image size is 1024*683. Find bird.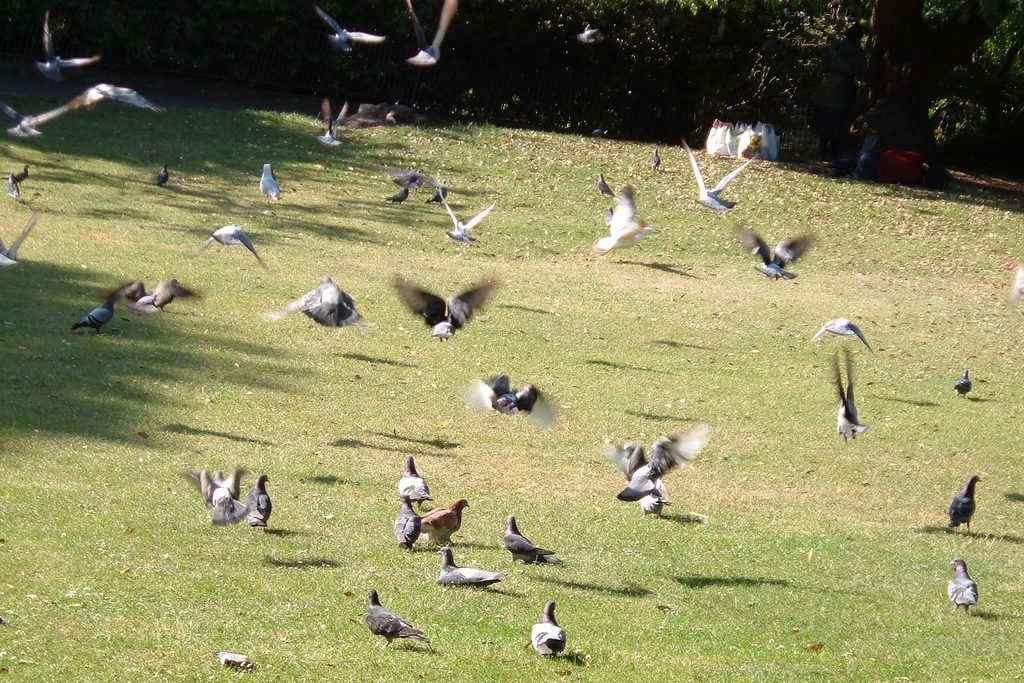
select_region(400, 455, 436, 509).
